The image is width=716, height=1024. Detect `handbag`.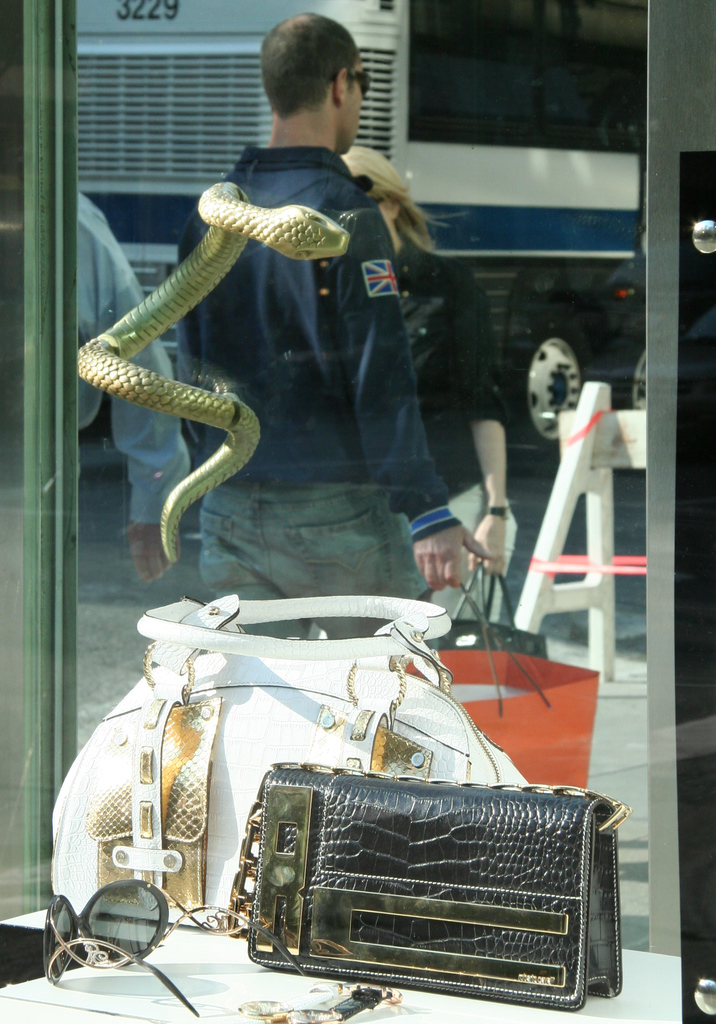
Detection: locate(48, 594, 525, 930).
